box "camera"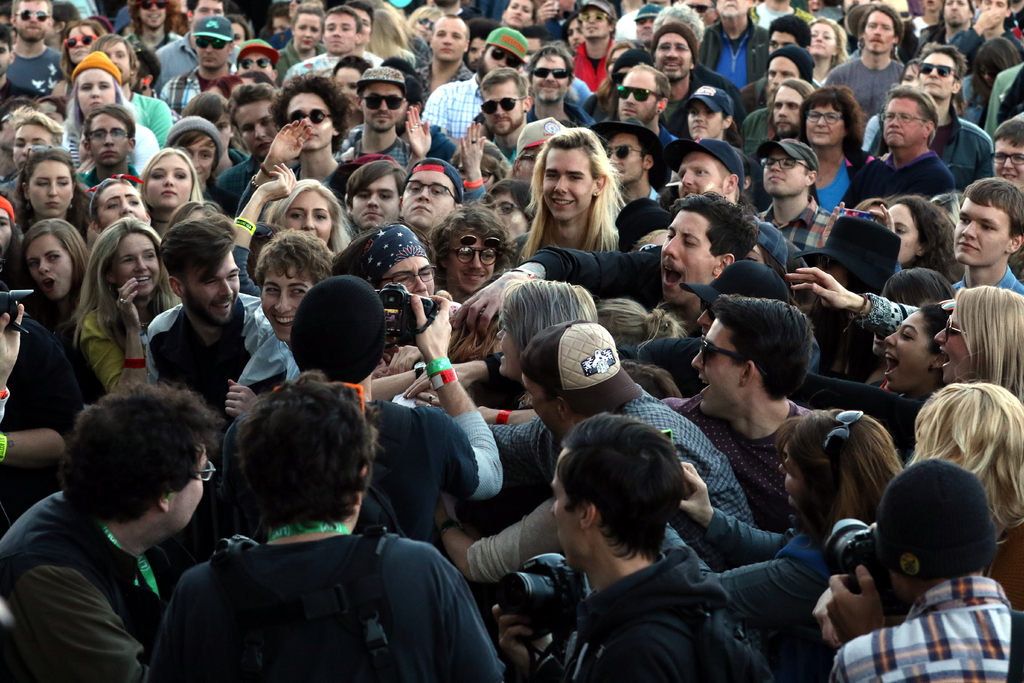
[374, 283, 435, 349]
